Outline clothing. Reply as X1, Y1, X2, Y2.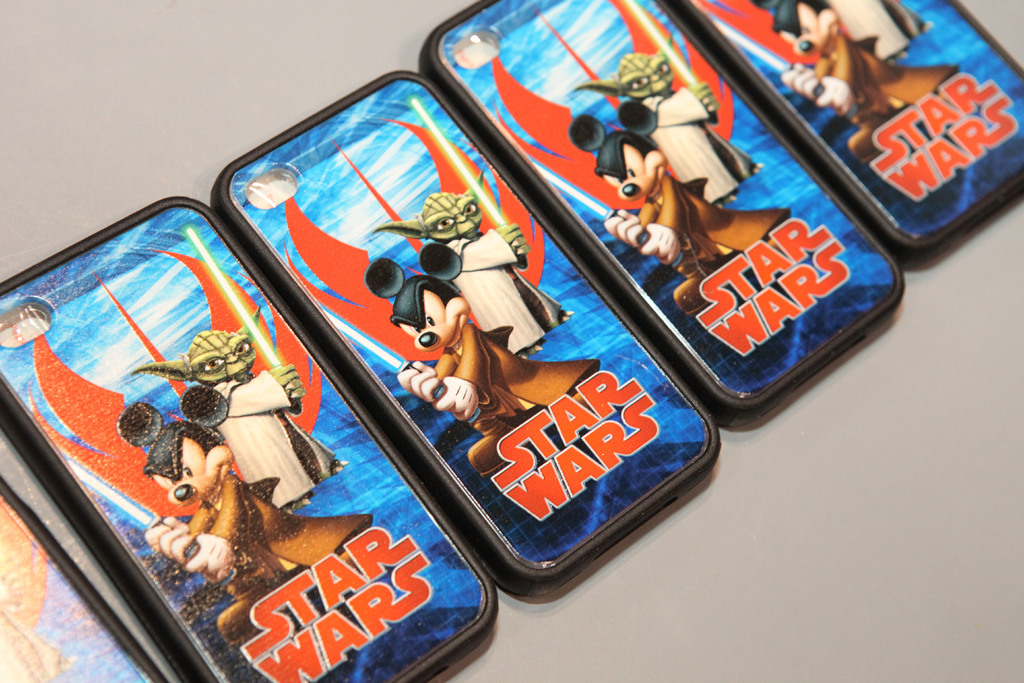
187, 478, 390, 611.
